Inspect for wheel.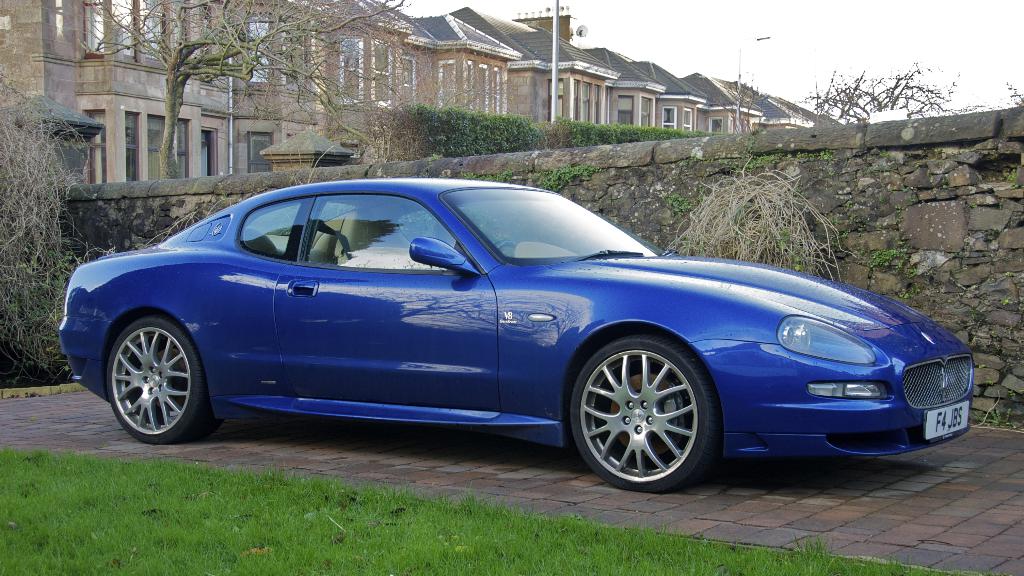
Inspection: bbox(570, 334, 721, 498).
